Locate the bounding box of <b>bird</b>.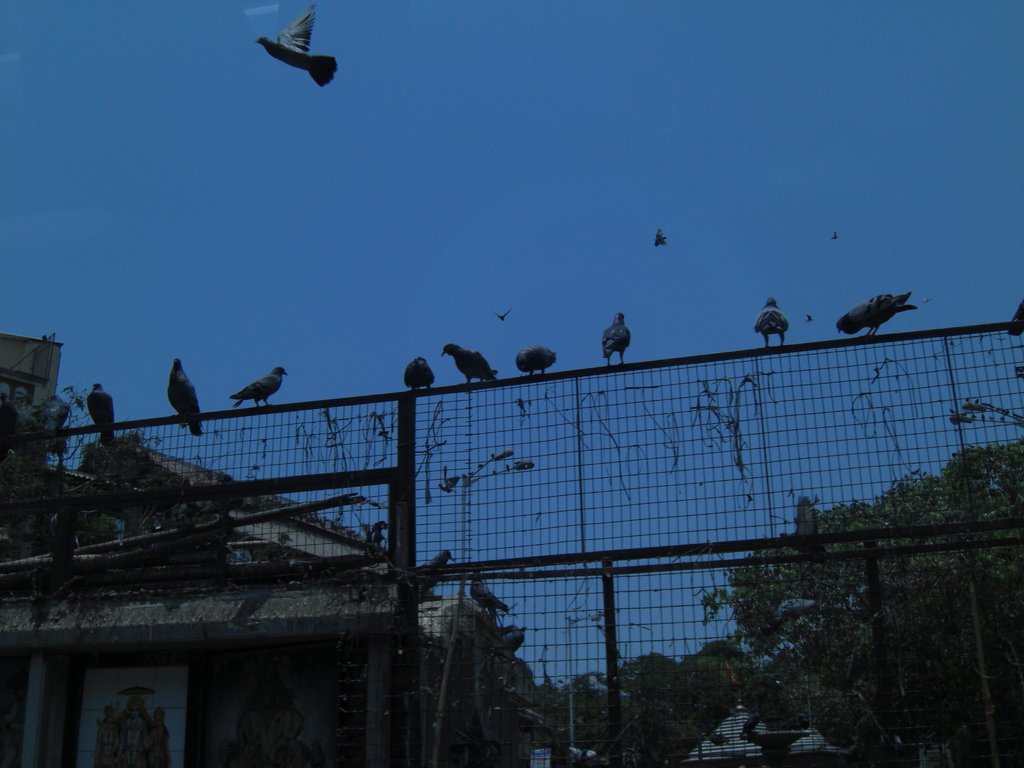
Bounding box: select_region(436, 343, 500, 387).
